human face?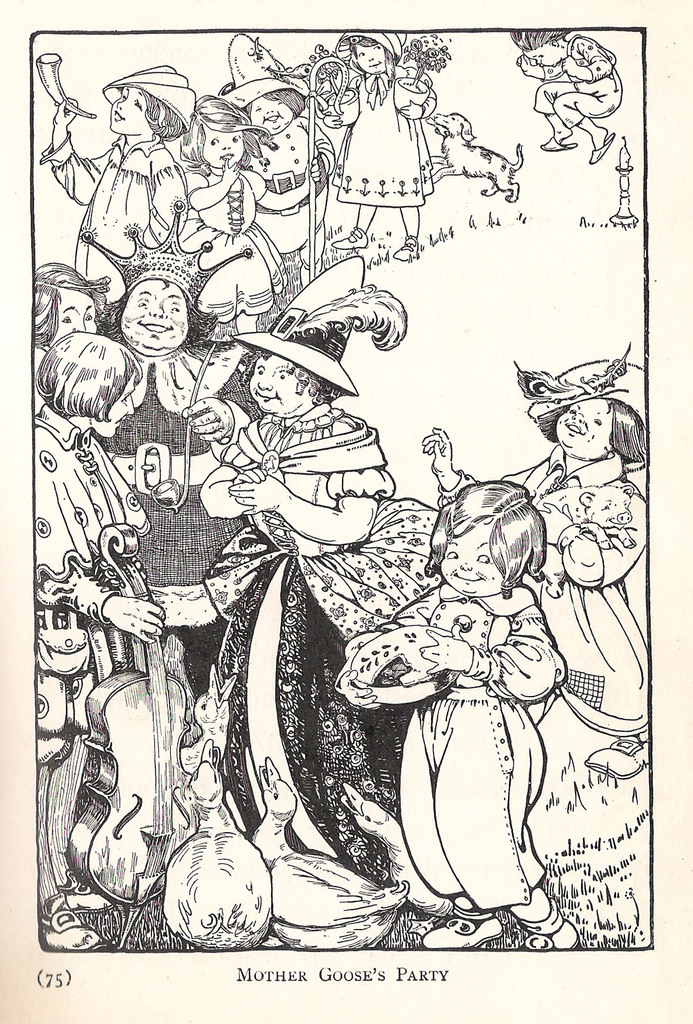
rect(439, 519, 502, 600)
